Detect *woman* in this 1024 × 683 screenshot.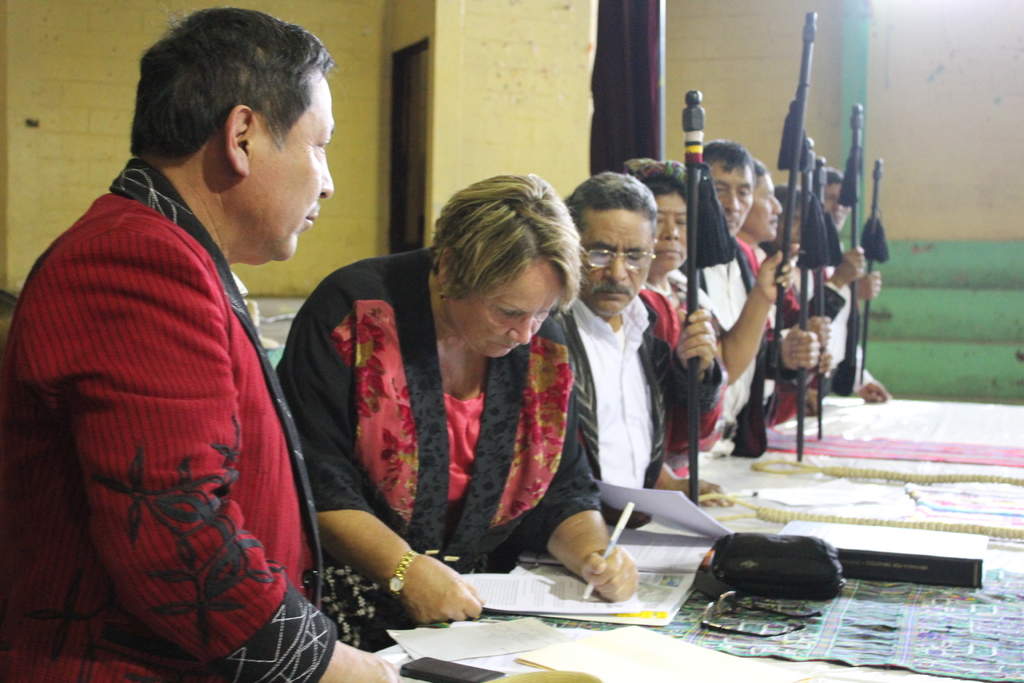
Detection: bbox(630, 155, 734, 459).
